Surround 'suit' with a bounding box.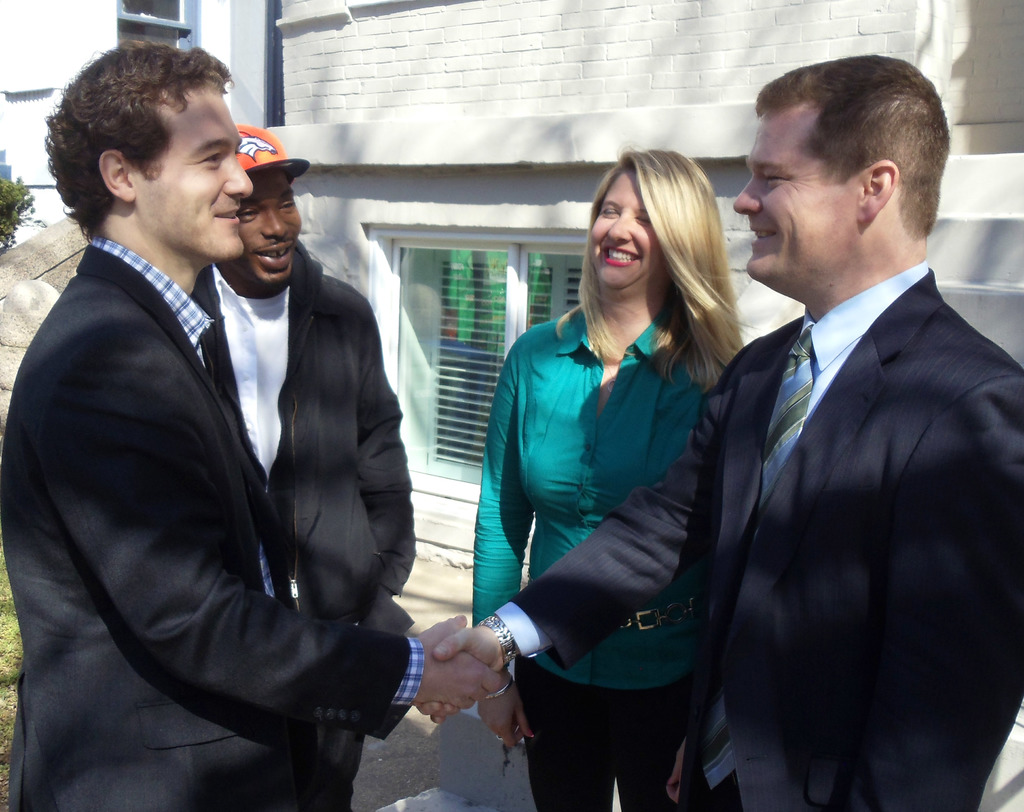
{"left": 0, "top": 232, "right": 419, "bottom": 811}.
